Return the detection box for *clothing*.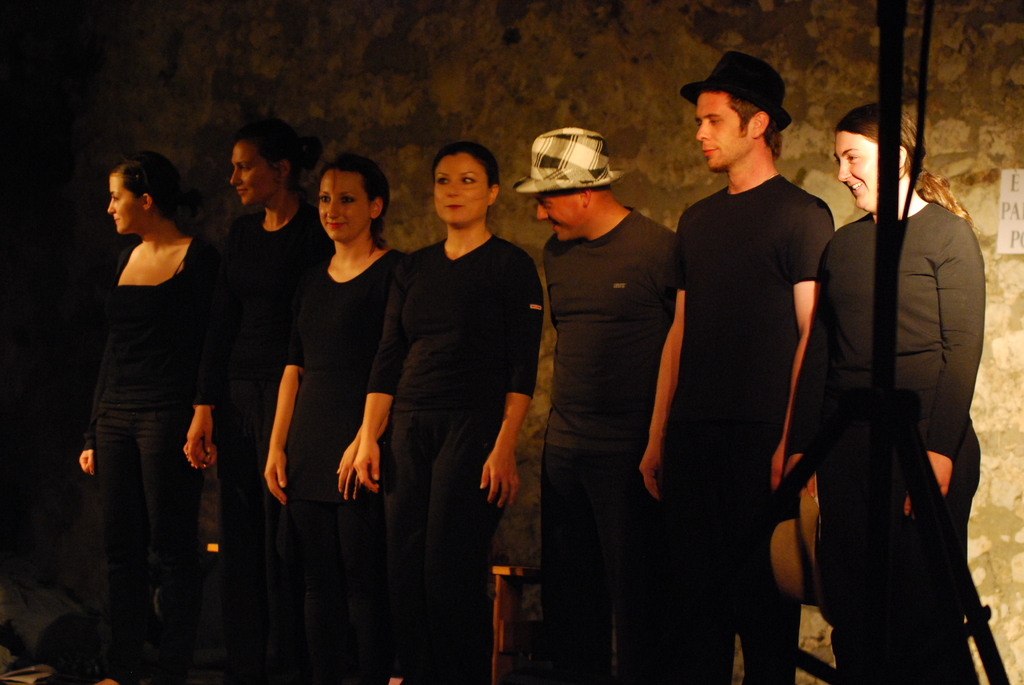
(left=671, top=177, right=861, bottom=684).
